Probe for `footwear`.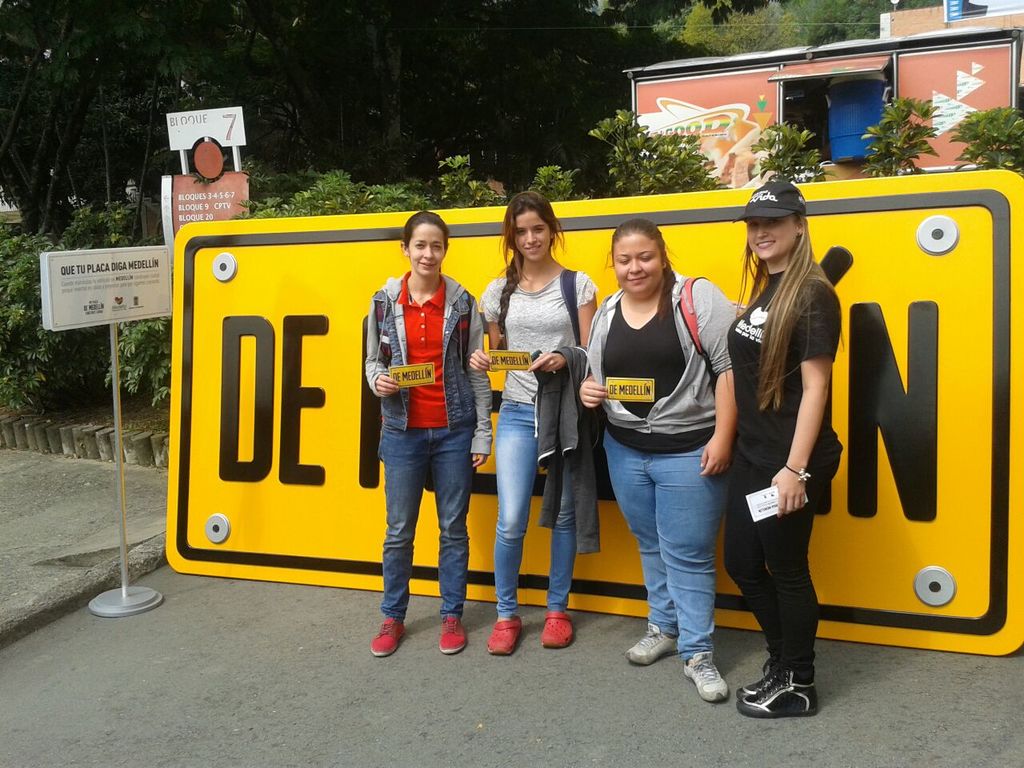
Probe result: 732/663/829/736.
